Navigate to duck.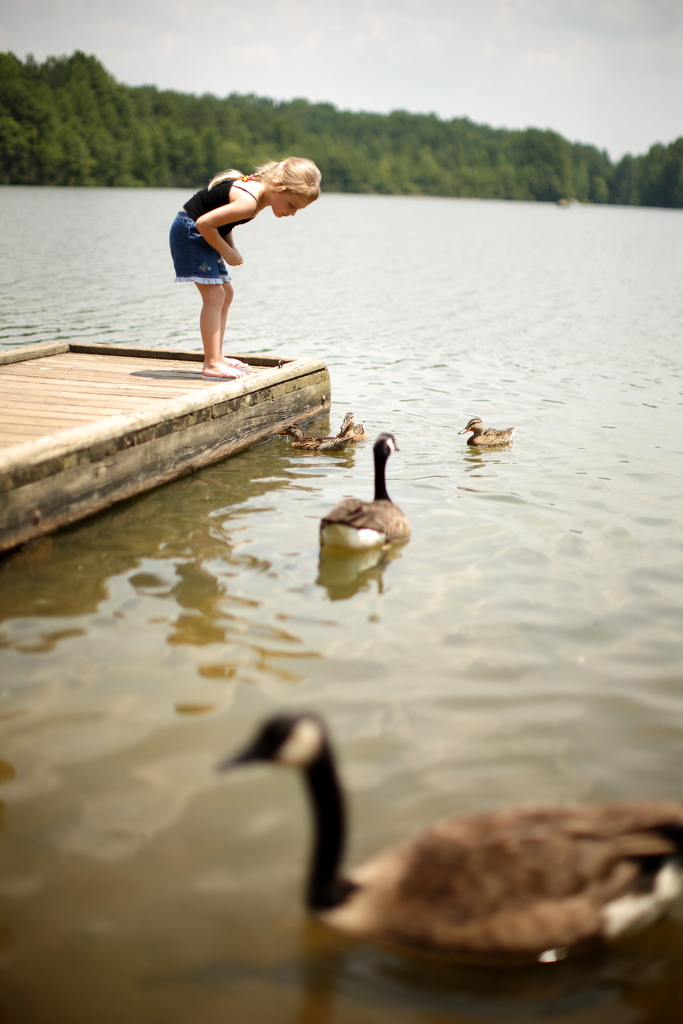
Navigation target: (left=206, top=712, right=682, bottom=973).
